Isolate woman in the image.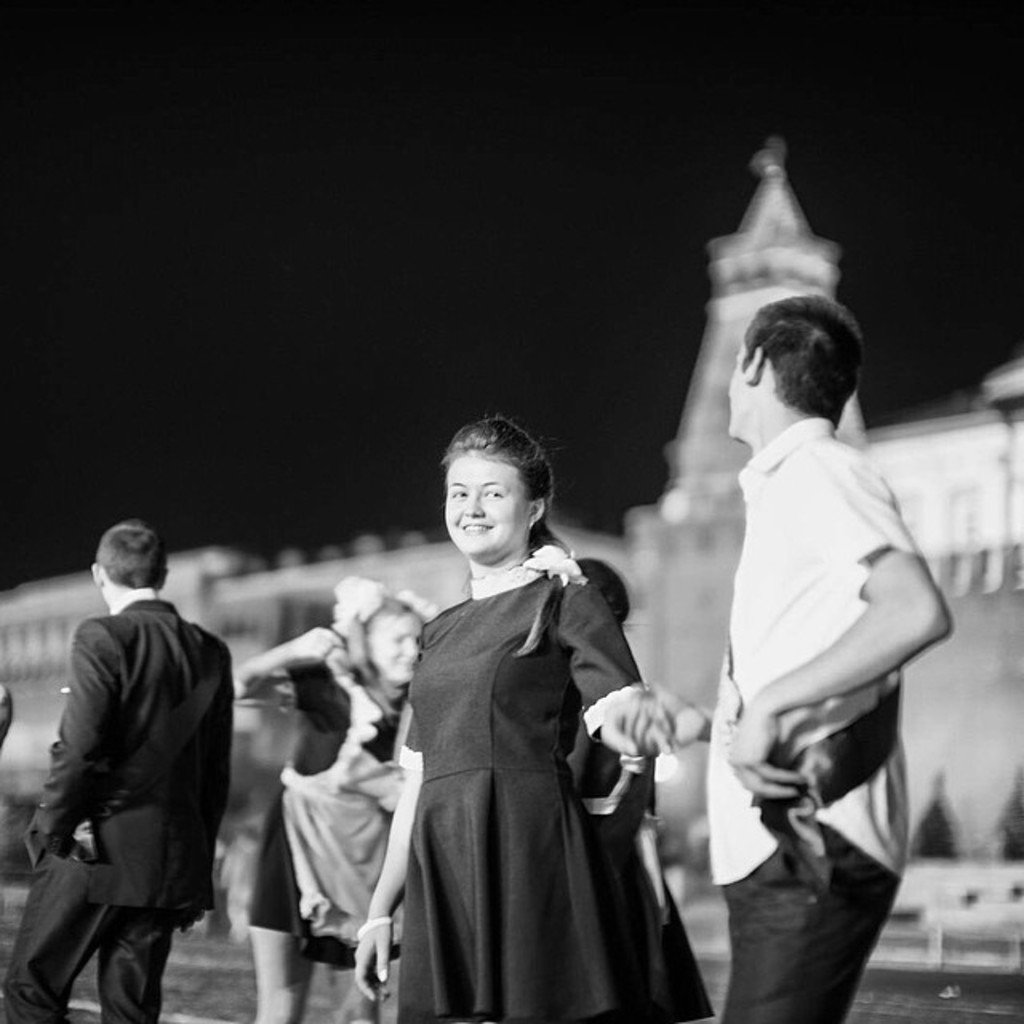
Isolated region: {"left": 365, "top": 413, "right": 690, "bottom": 1014}.
